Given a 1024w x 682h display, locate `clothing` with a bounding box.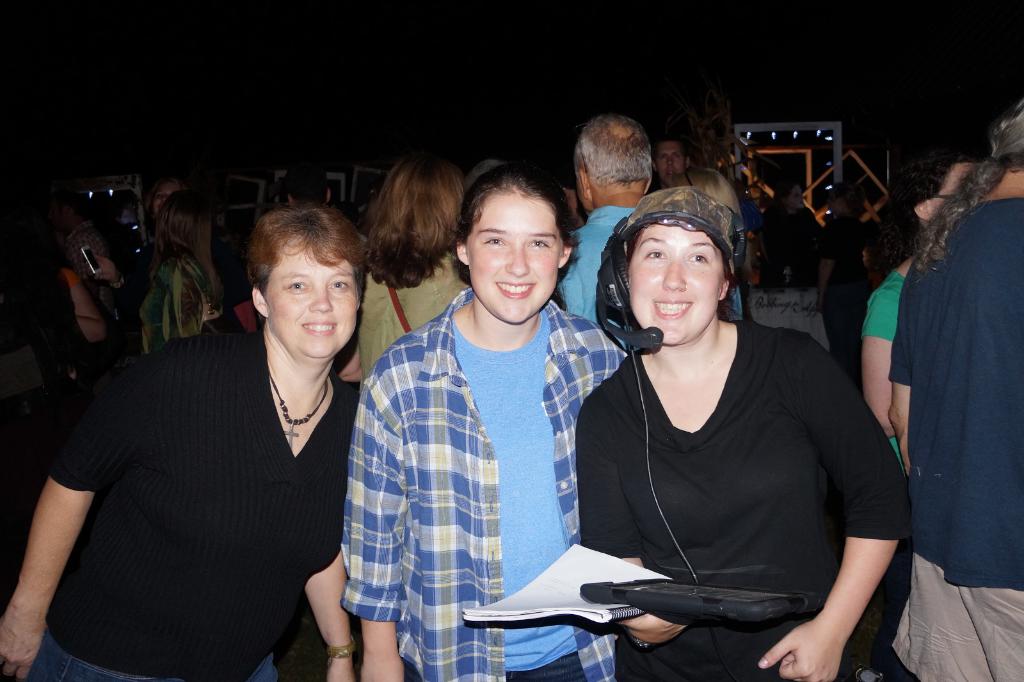
Located: x1=570 y1=206 x2=636 y2=328.
